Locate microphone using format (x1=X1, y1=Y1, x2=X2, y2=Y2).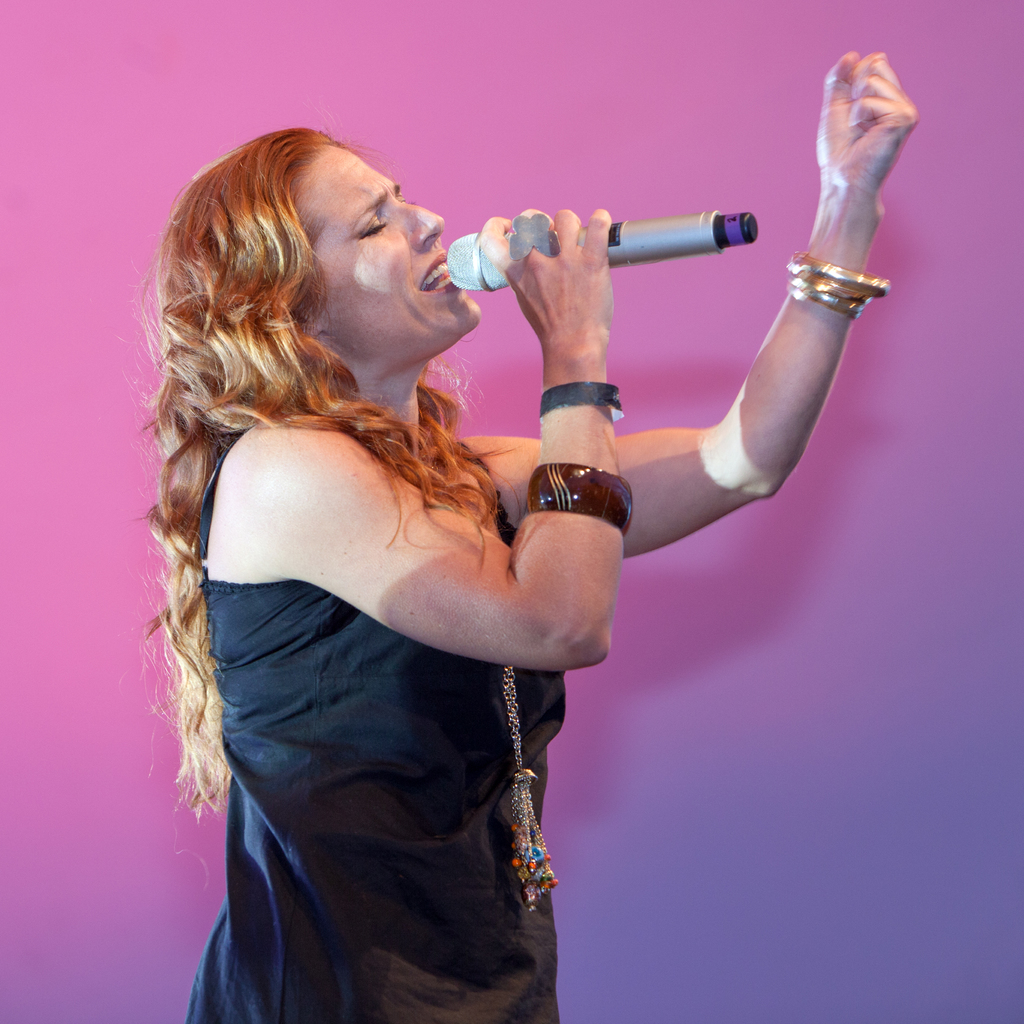
(x1=456, y1=188, x2=788, y2=340).
